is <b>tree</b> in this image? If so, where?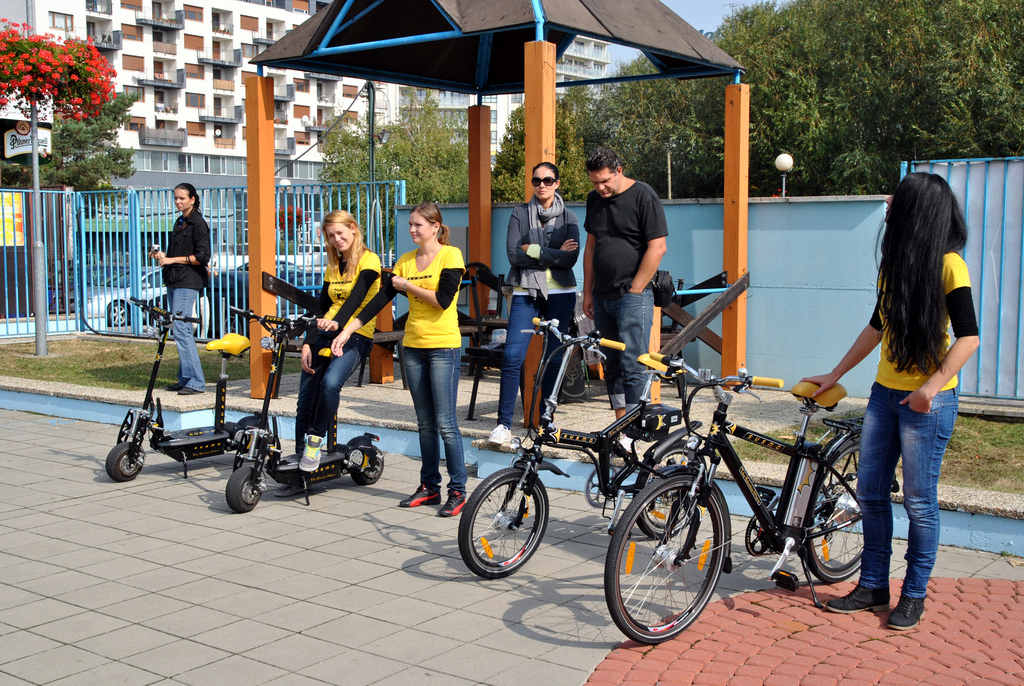
Yes, at 584 31 699 200.
